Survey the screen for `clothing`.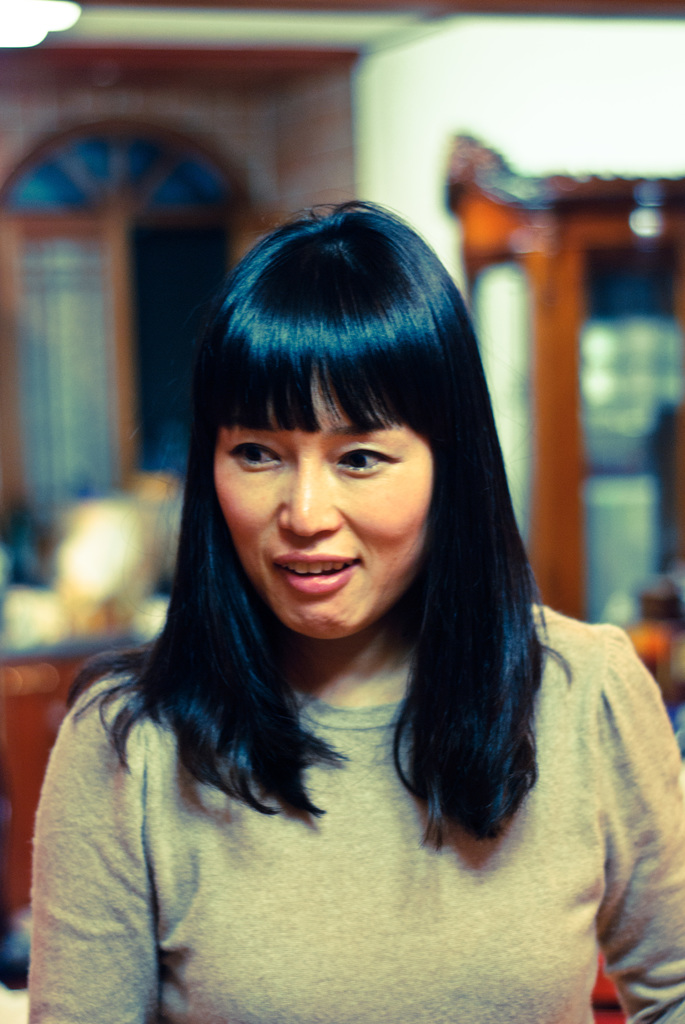
Survey found: [left=41, top=602, right=659, bottom=1000].
